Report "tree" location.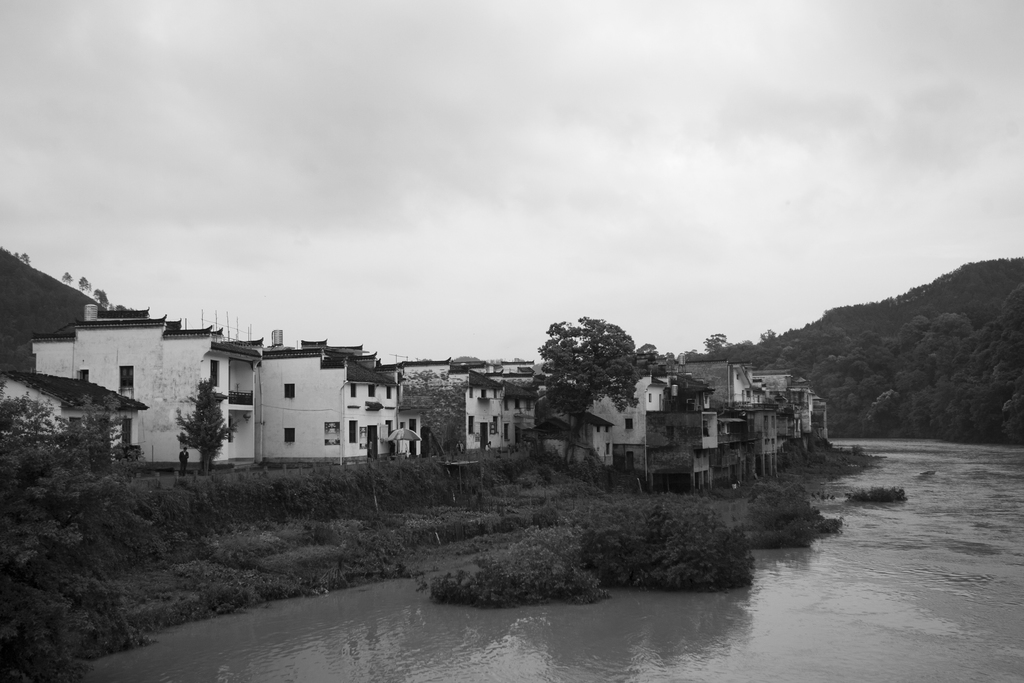
Report: (636,339,680,375).
